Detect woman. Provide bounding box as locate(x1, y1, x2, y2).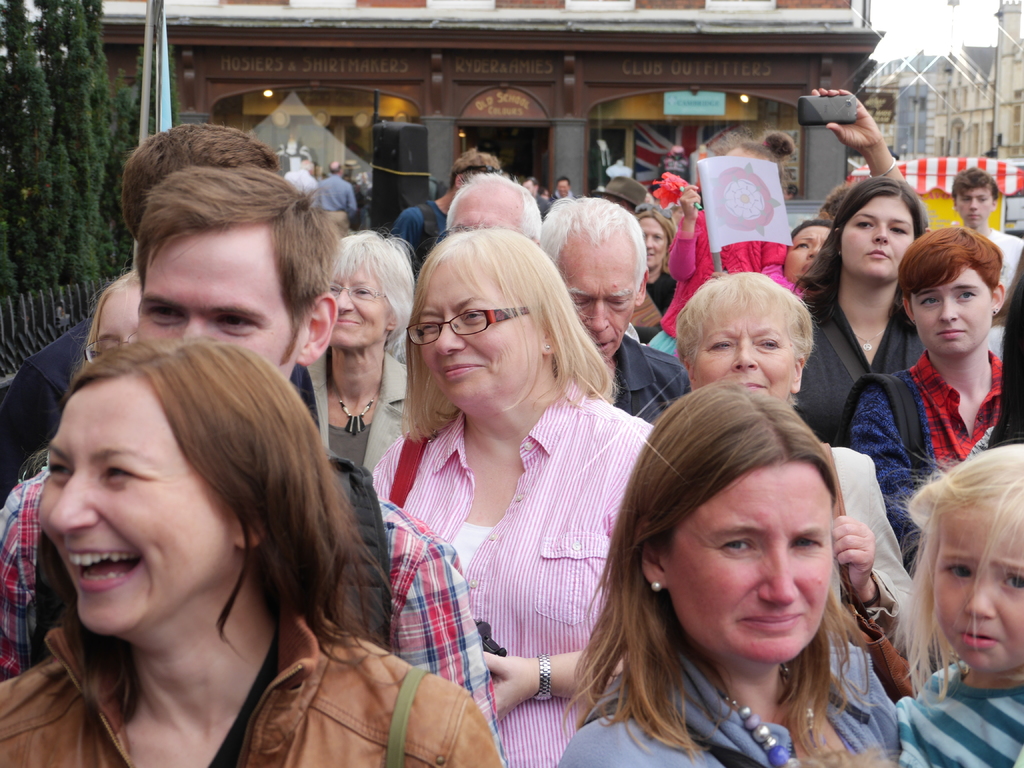
locate(784, 177, 935, 550).
